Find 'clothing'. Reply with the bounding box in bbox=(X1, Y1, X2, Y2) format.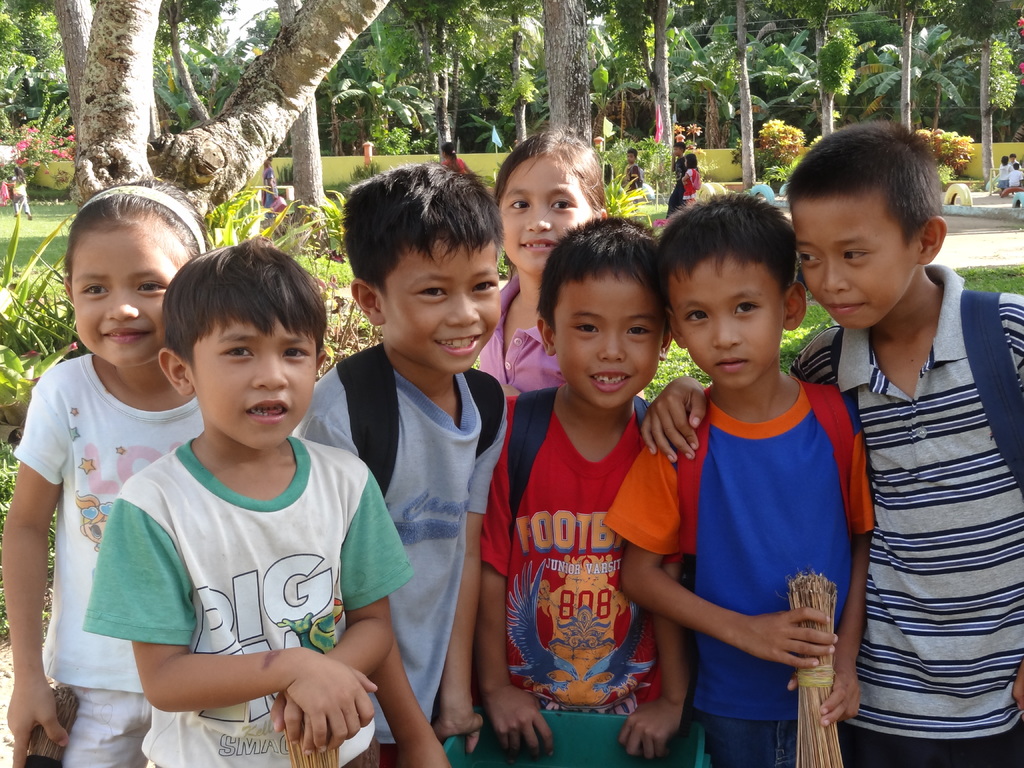
bbox=(8, 175, 31, 213).
